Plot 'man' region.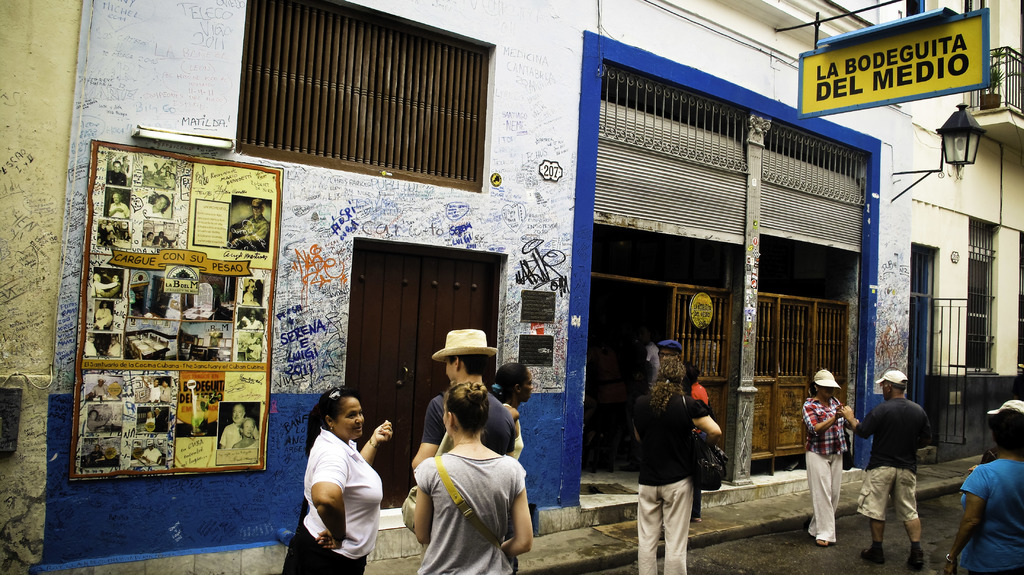
Plotted at box=[144, 194, 170, 216].
